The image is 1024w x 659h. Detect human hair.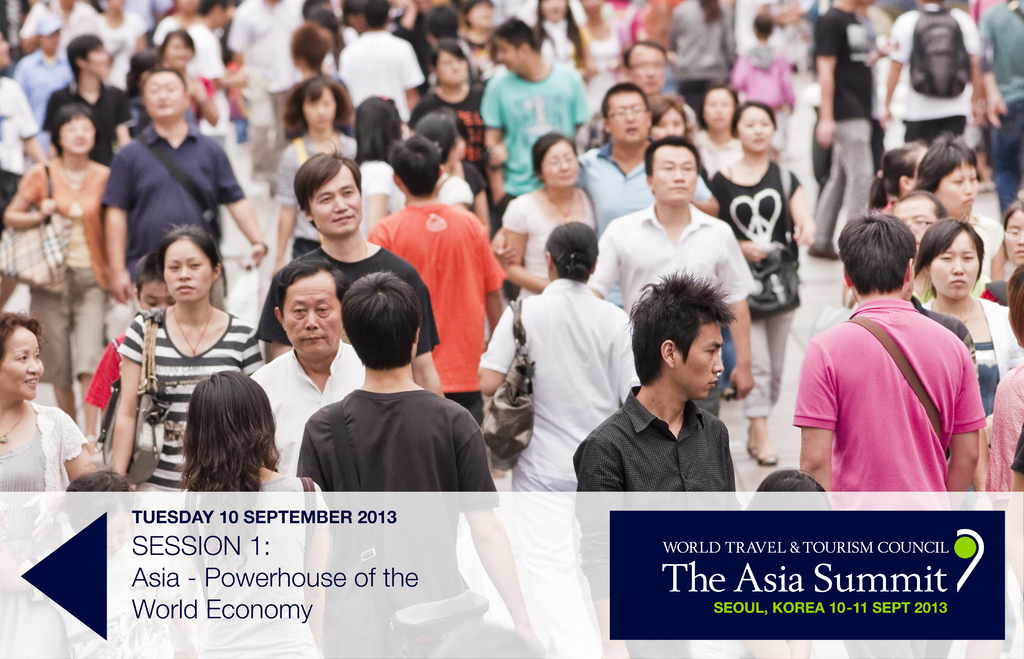
Detection: select_region(291, 22, 339, 71).
